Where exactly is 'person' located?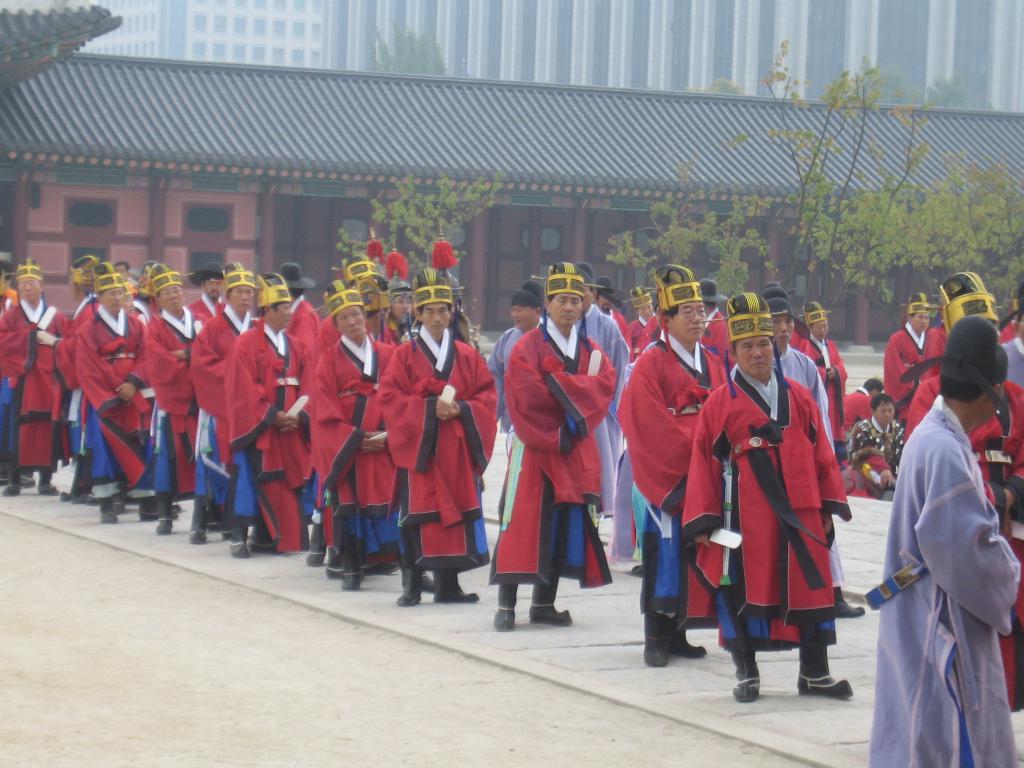
Its bounding box is (0, 252, 19, 482).
